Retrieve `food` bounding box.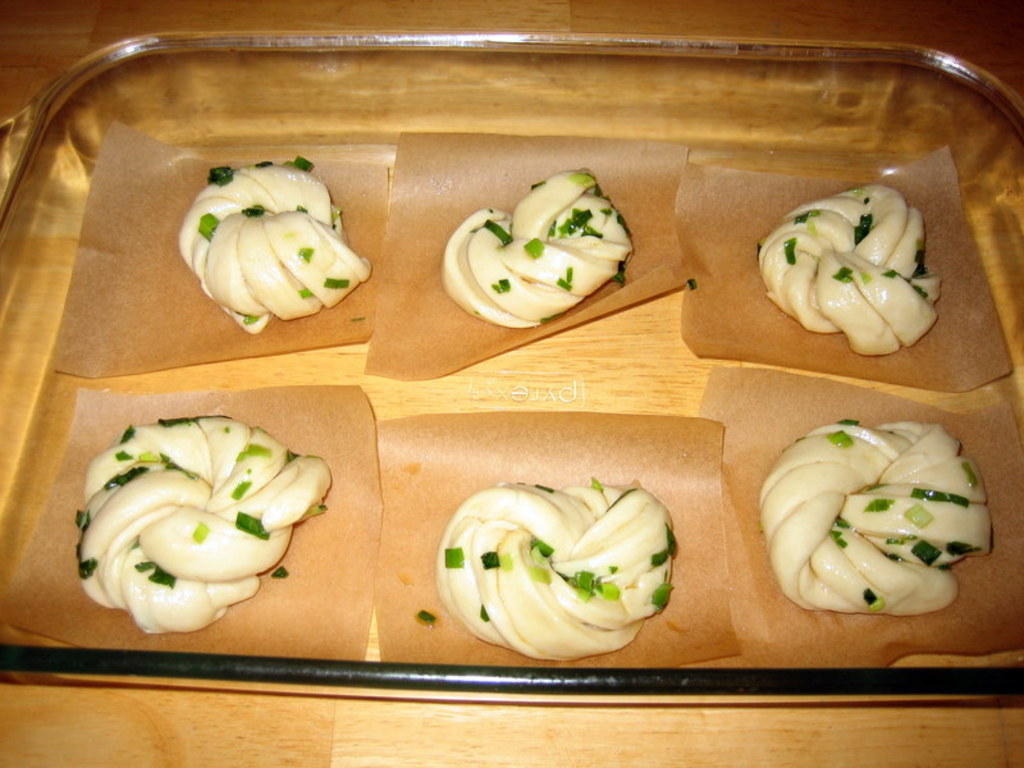
Bounding box: (left=73, top=416, right=333, bottom=630).
